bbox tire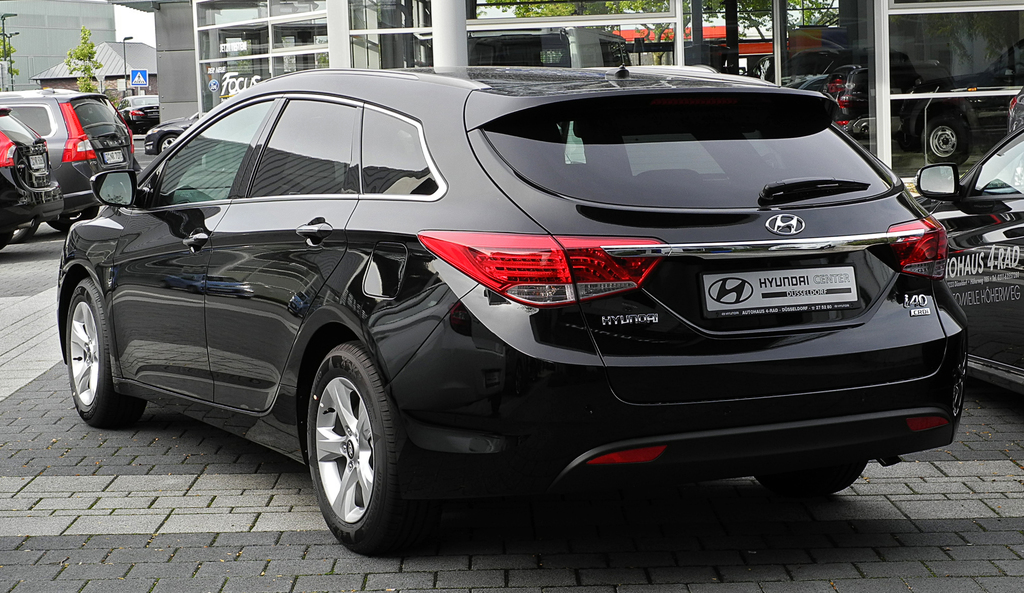
rect(154, 131, 182, 152)
